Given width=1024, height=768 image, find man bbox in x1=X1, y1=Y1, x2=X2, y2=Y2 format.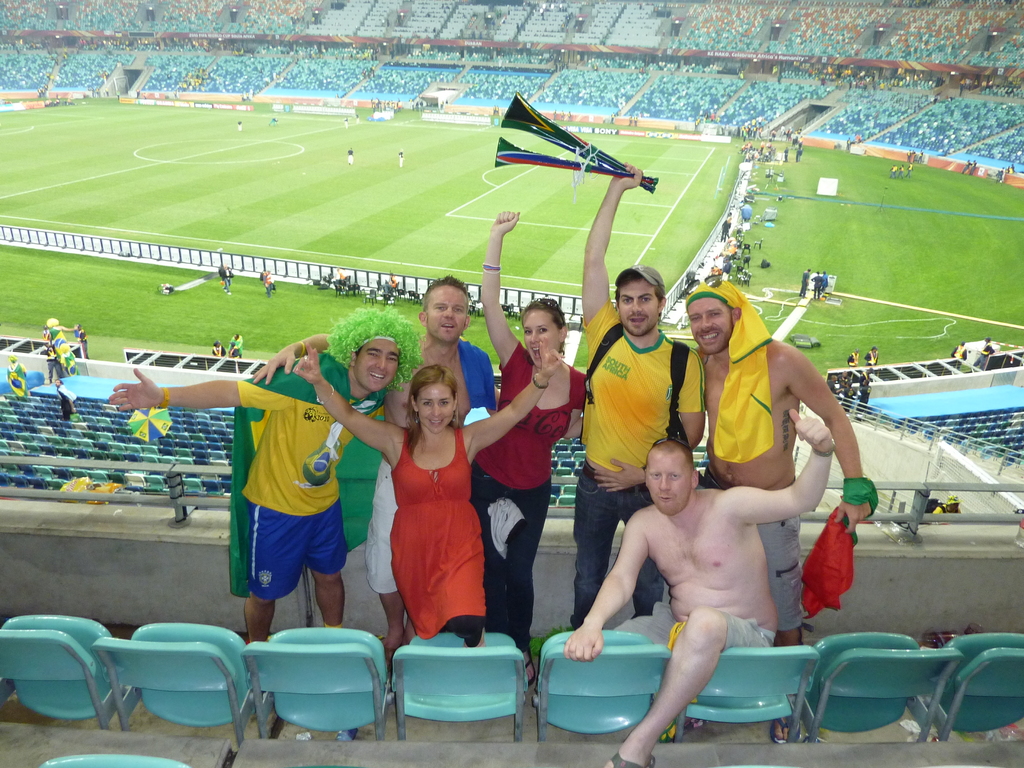
x1=225, y1=331, x2=241, y2=362.
